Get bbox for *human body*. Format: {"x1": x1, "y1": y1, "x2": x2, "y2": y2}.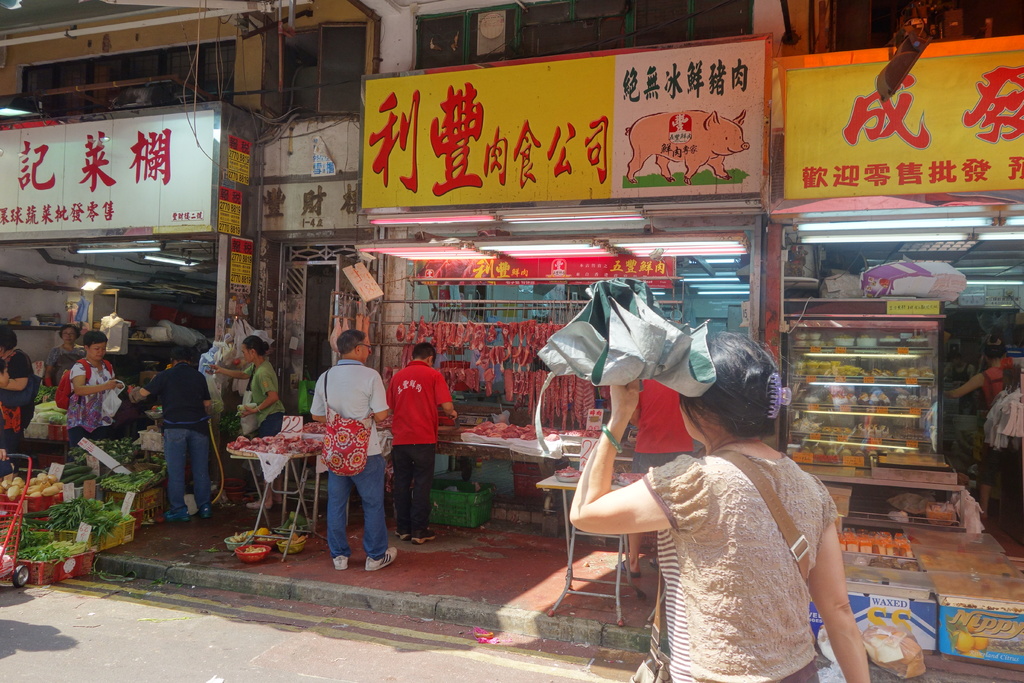
{"x1": 63, "y1": 356, "x2": 125, "y2": 450}.
